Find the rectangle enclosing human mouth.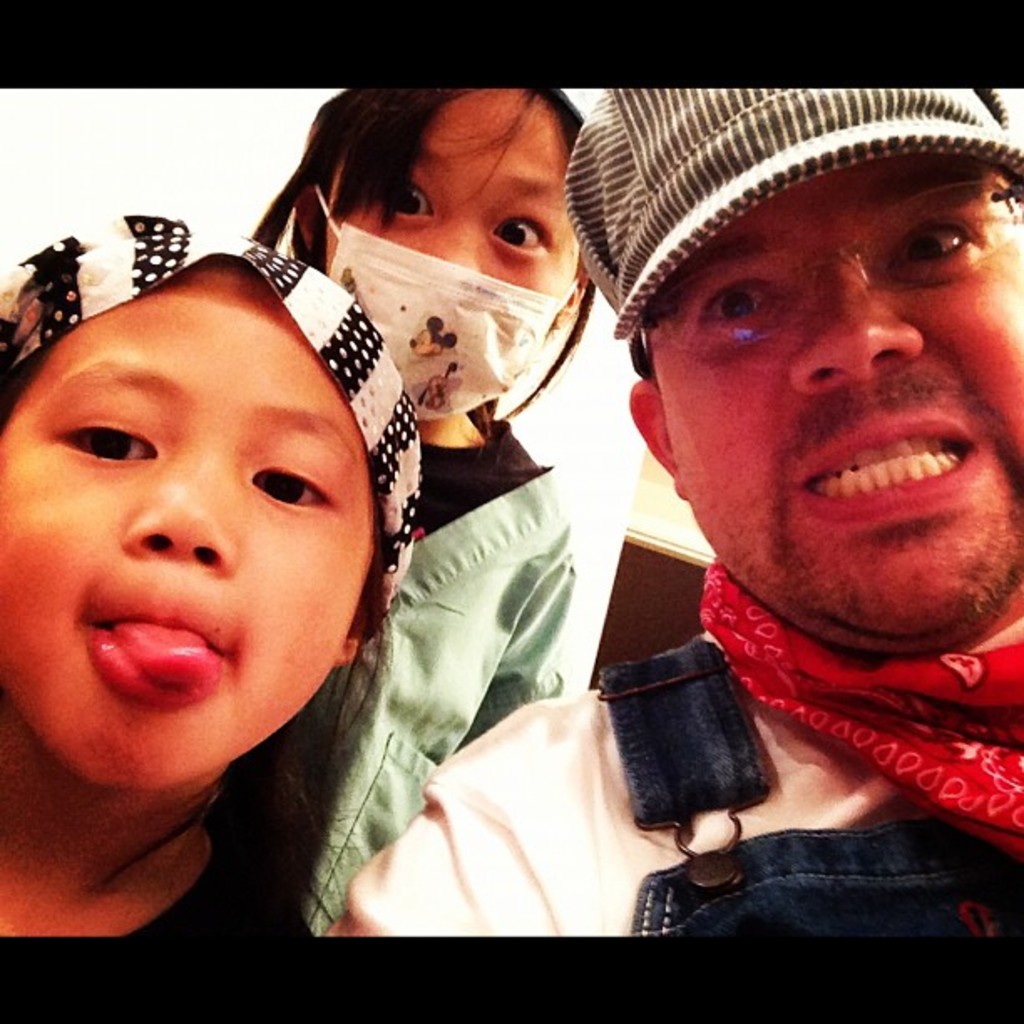
(left=40, top=612, right=228, bottom=728).
